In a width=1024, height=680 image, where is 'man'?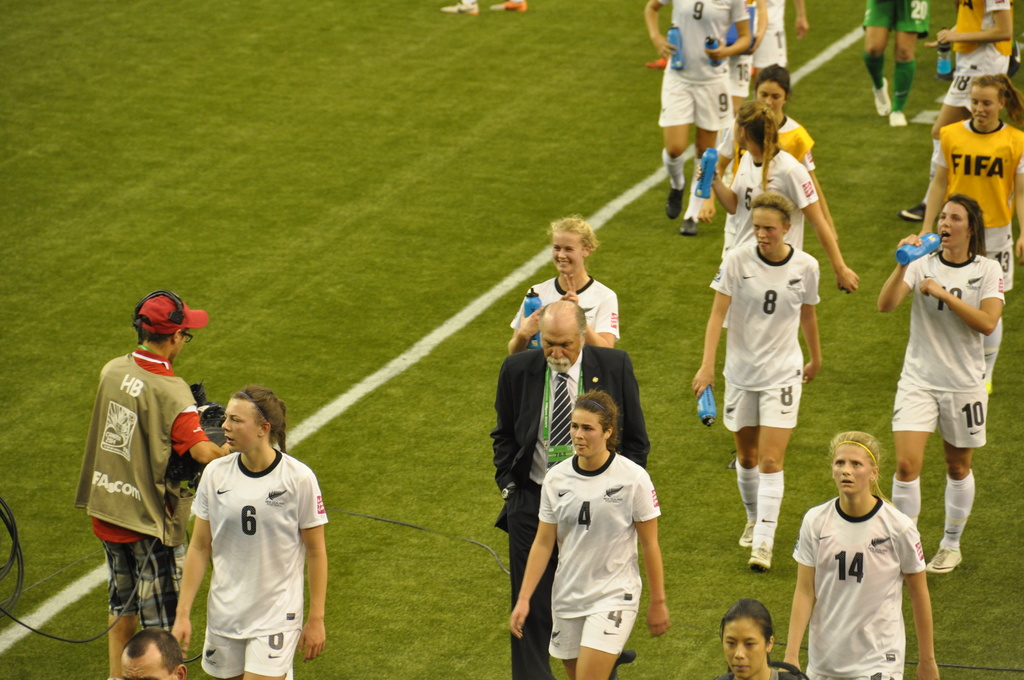
[left=491, top=299, right=652, bottom=679].
